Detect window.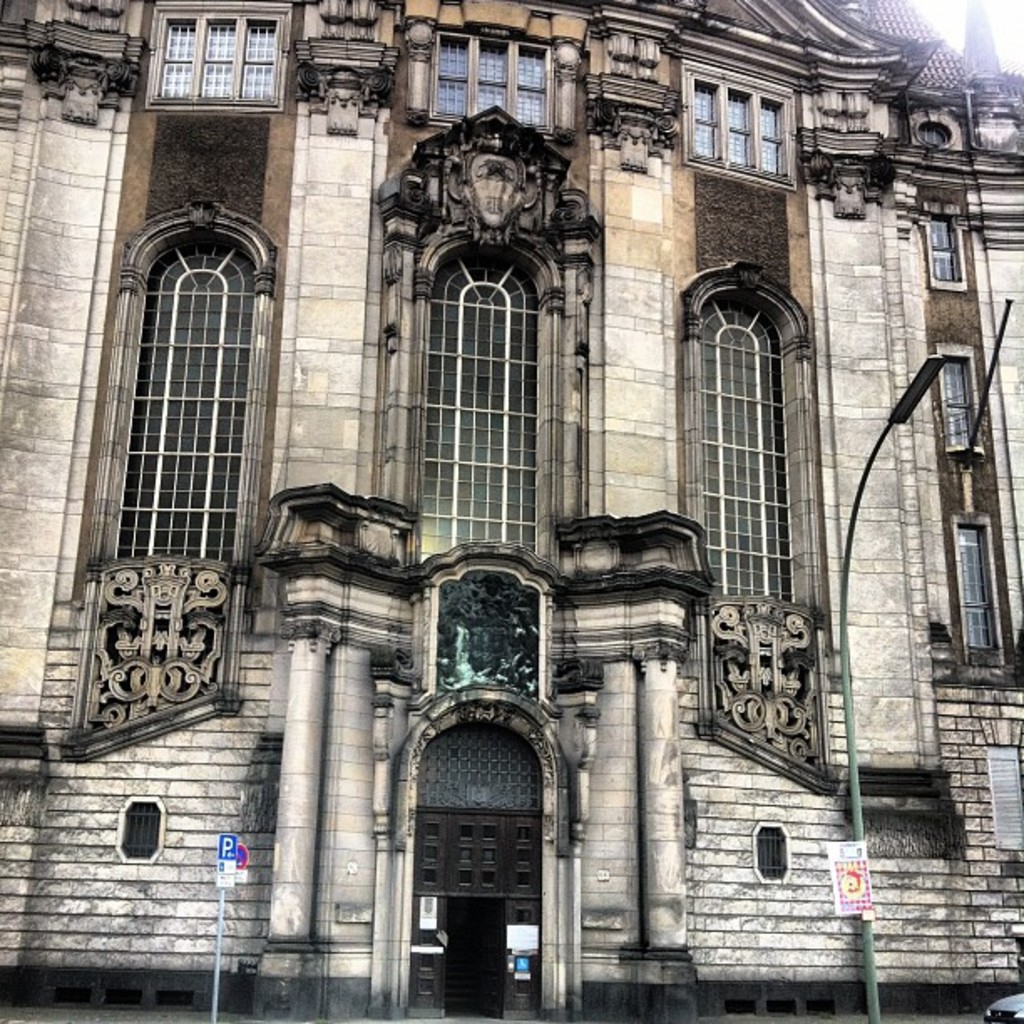
Detected at left=156, top=13, right=279, bottom=100.
